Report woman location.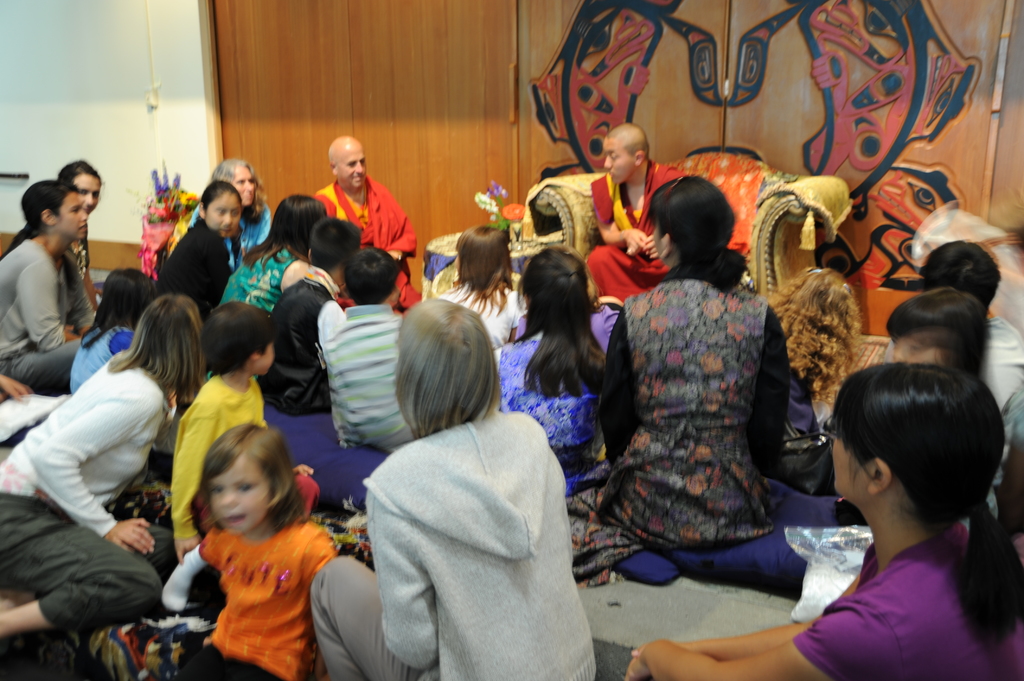
Report: 624,369,1023,680.
